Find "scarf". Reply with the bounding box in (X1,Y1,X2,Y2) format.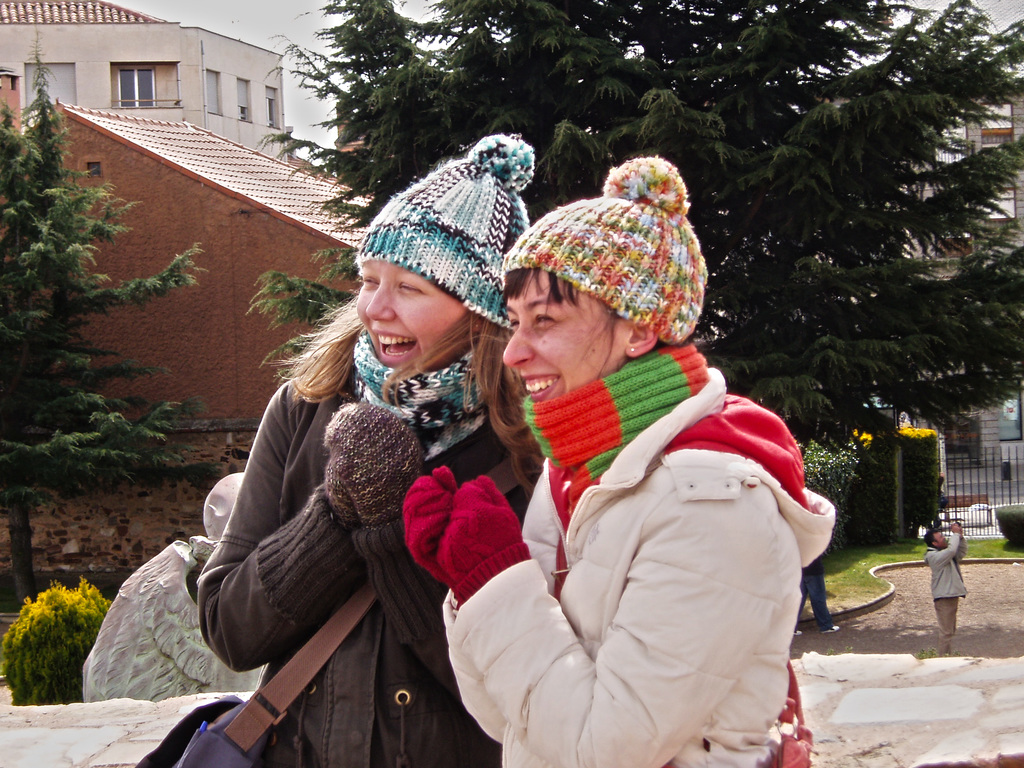
(345,326,495,460).
